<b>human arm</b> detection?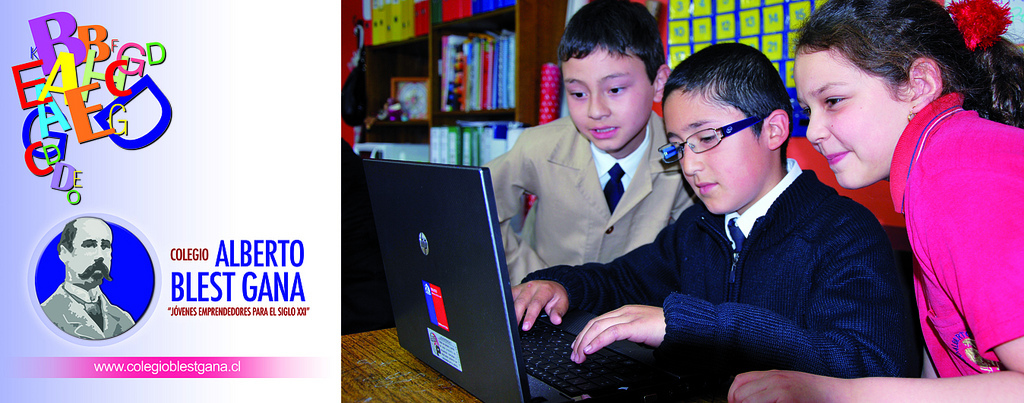
l=725, t=149, r=1023, b=402
